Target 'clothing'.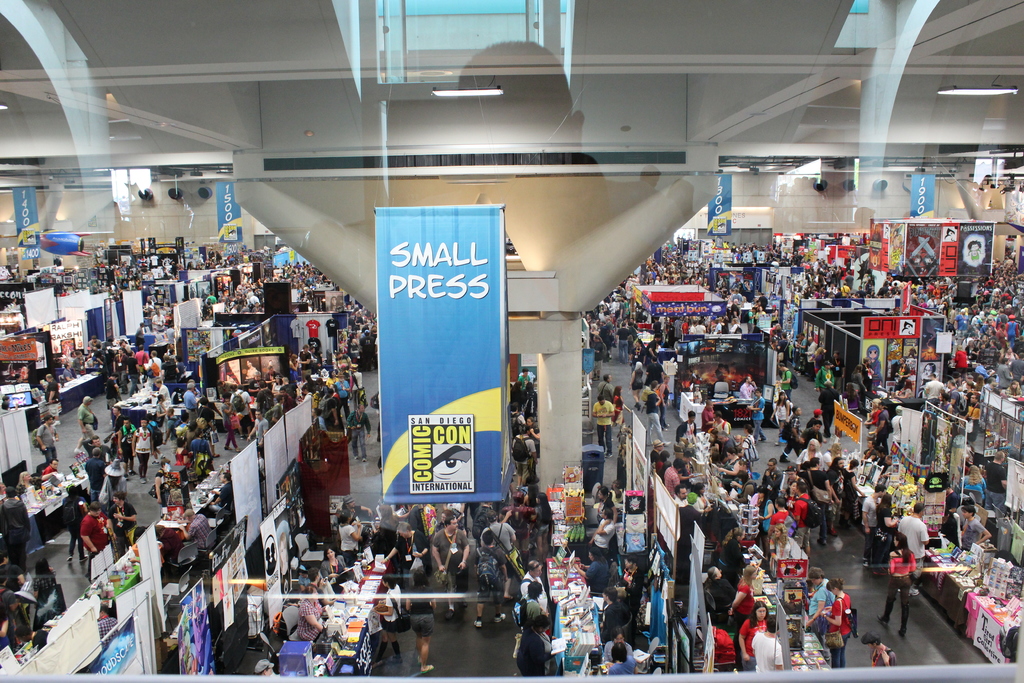
Target region: box(593, 400, 614, 452).
